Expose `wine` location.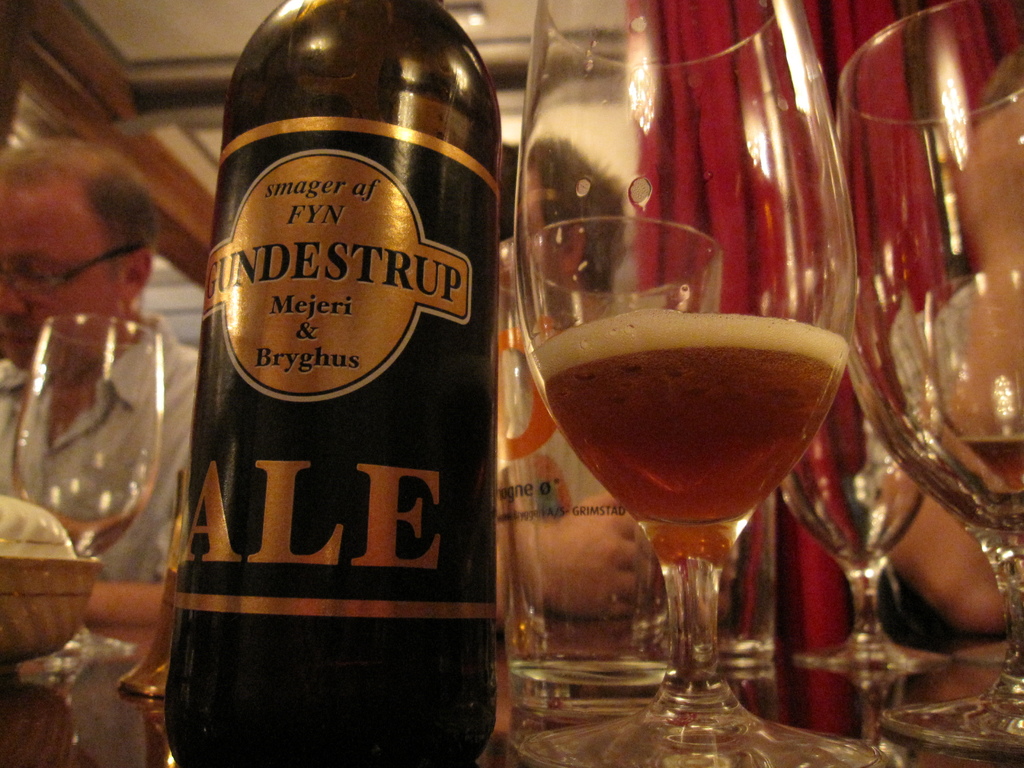
Exposed at [x1=175, y1=0, x2=508, y2=767].
